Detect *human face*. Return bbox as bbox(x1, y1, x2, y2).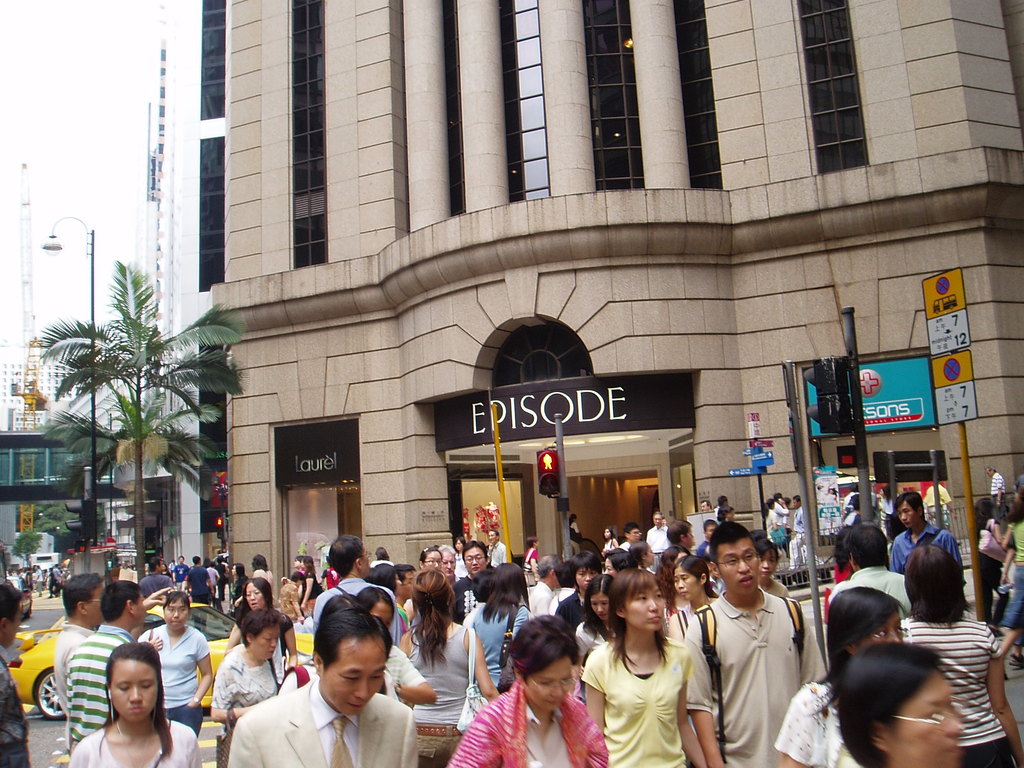
bbox(652, 513, 662, 527).
